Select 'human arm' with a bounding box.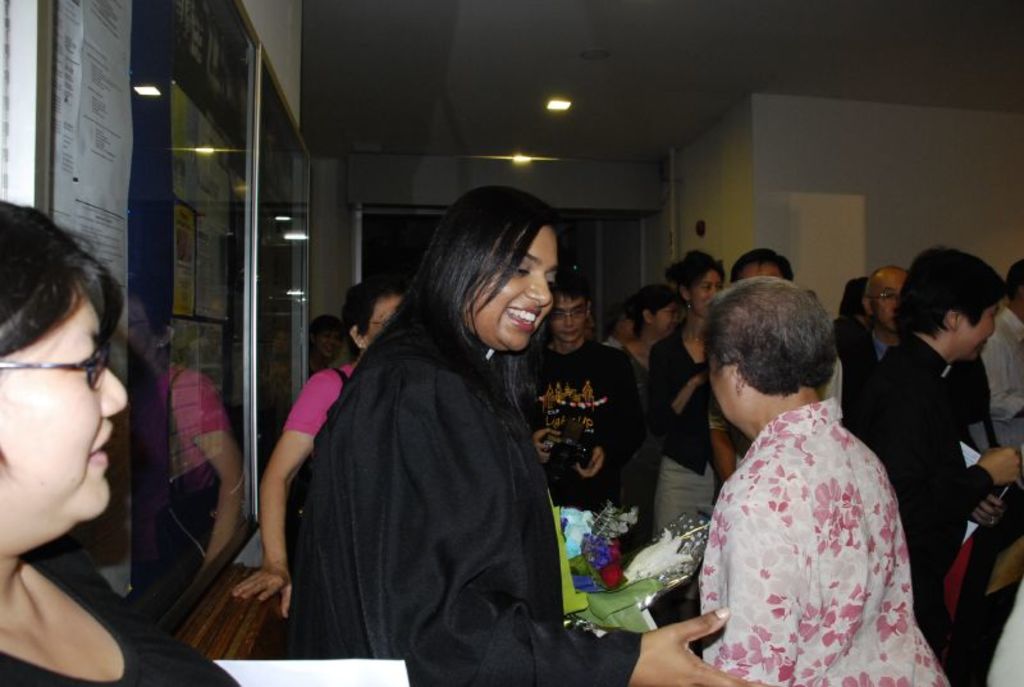
locate(579, 348, 652, 480).
